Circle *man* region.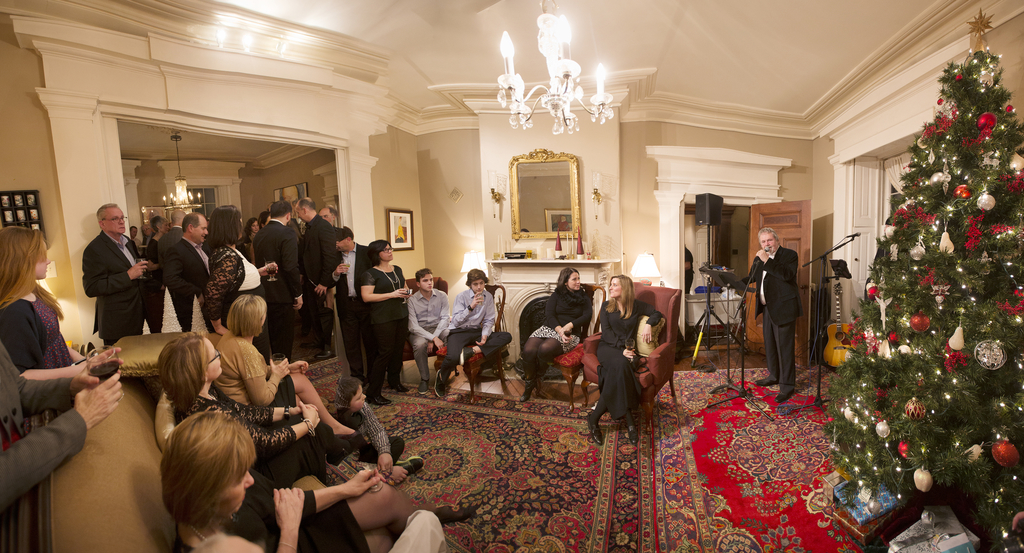
Region: <bbox>334, 227, 365, 387</bbox>.
